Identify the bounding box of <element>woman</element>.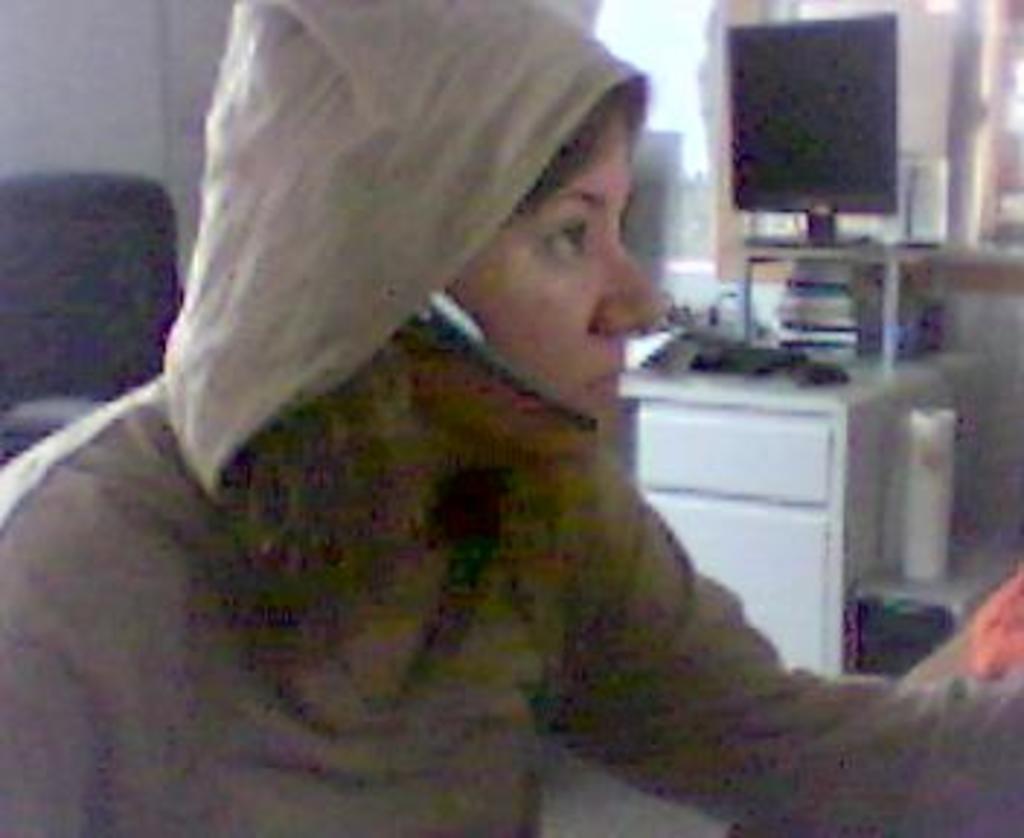
0:0:1021:835.
